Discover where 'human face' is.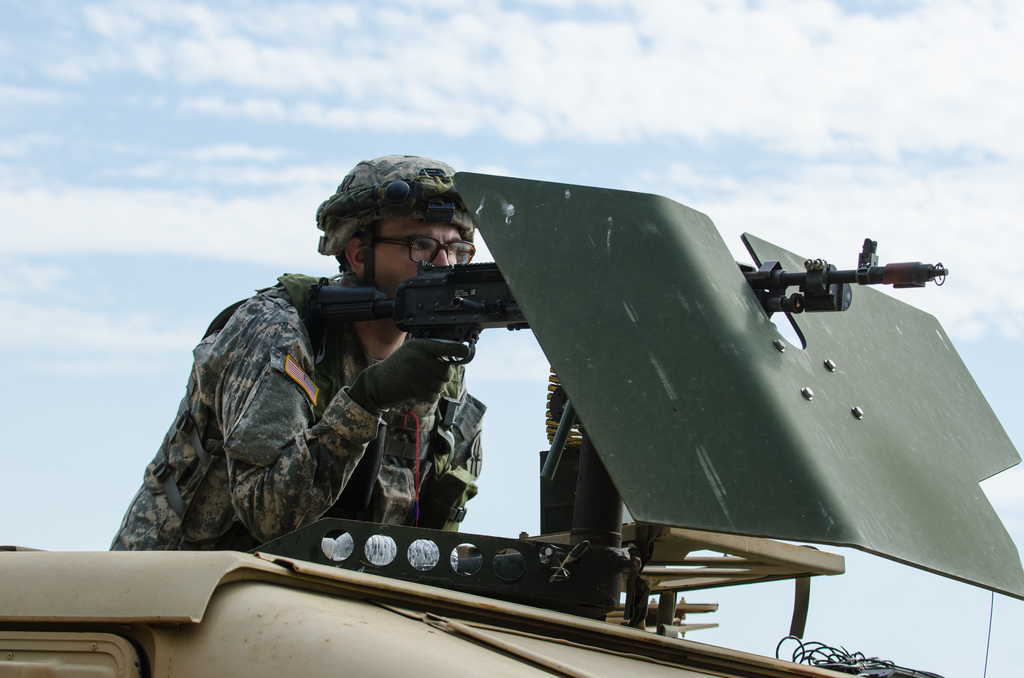
Discovered at (374, 220, 462, 300).
